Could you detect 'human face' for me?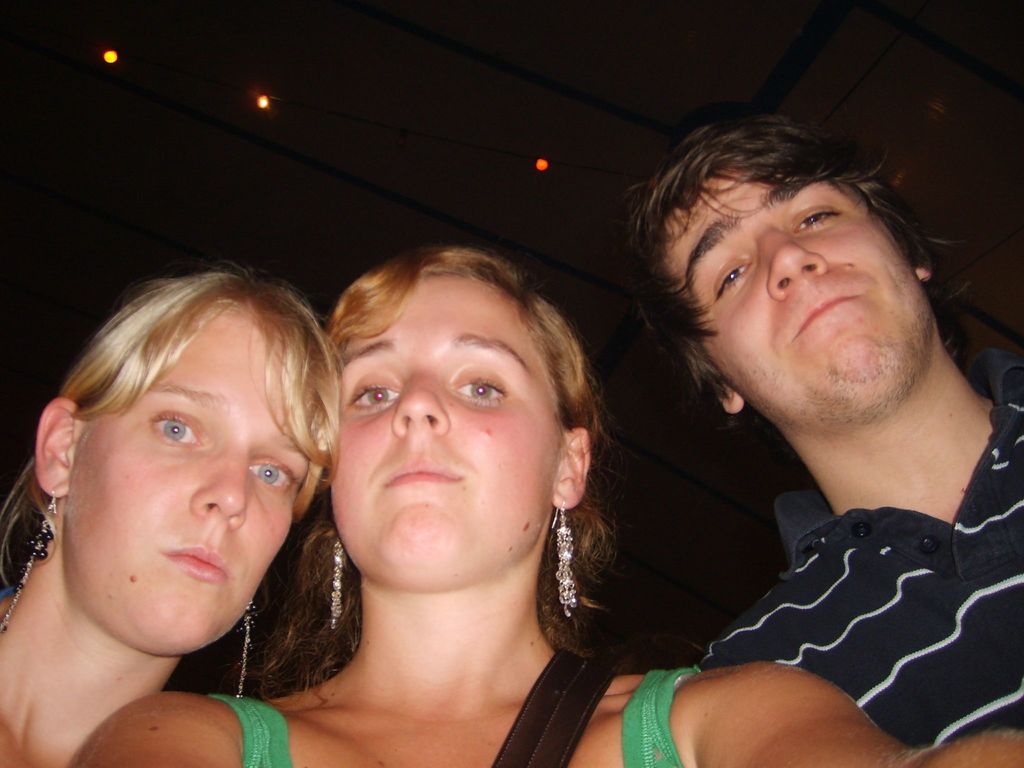
Detection result: <region>332, 273, 566, 577</region>.
